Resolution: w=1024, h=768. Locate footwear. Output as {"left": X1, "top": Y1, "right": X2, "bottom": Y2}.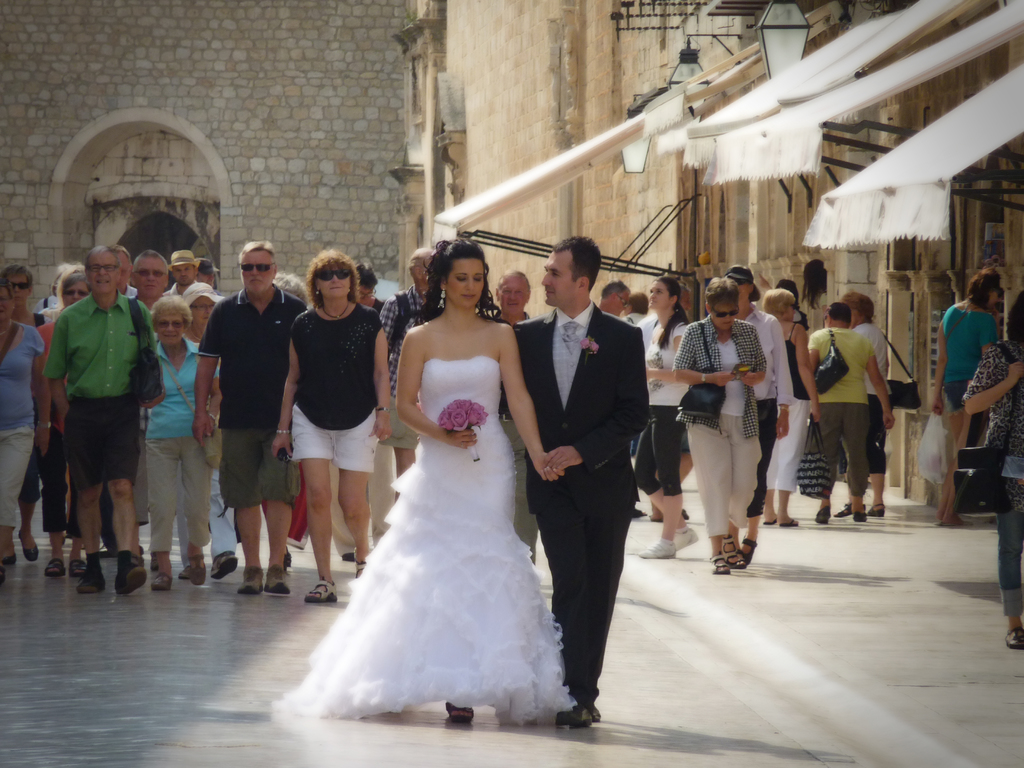
{"left": 238, "top": 565, "right": 263, "bottom": 595}.
